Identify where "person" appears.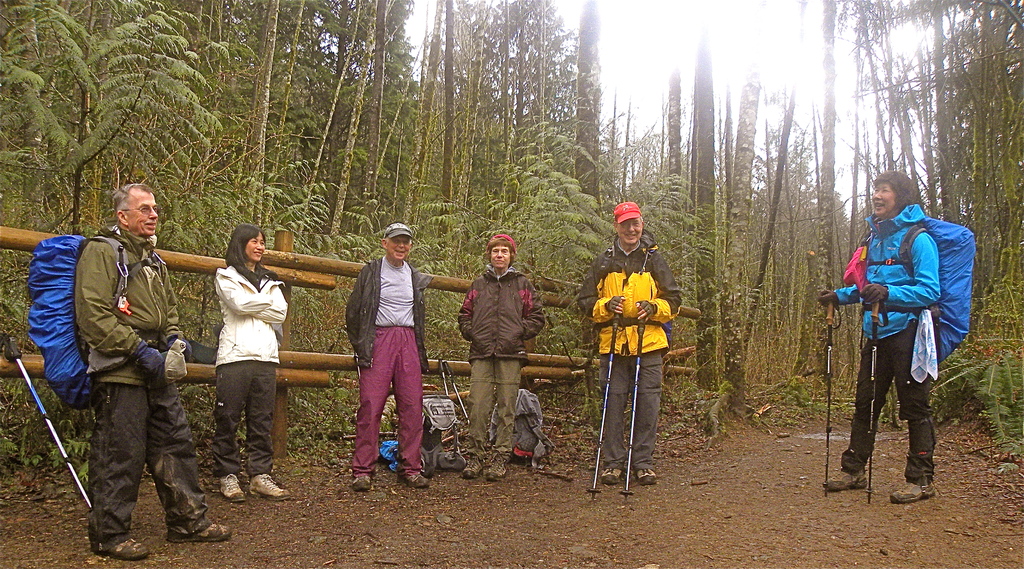
Appears at {"left": 70, "top": 181, "right": 202, "bottom": 562}.
